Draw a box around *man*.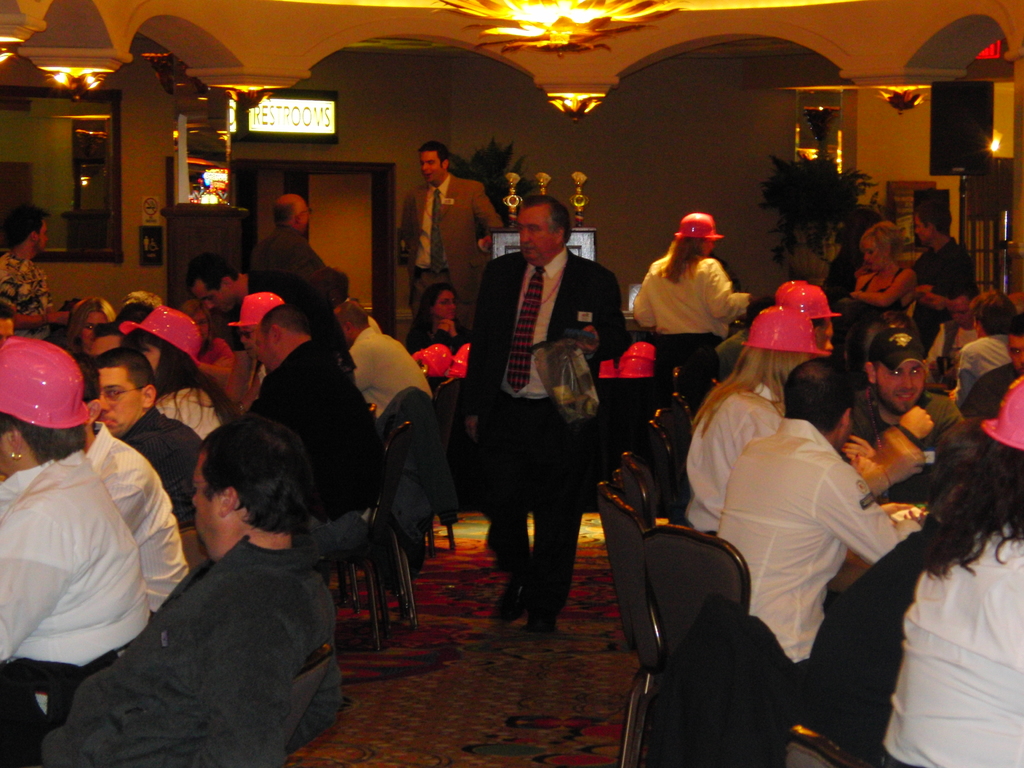
x1=922, y1=282, x2=989, y2=361.
